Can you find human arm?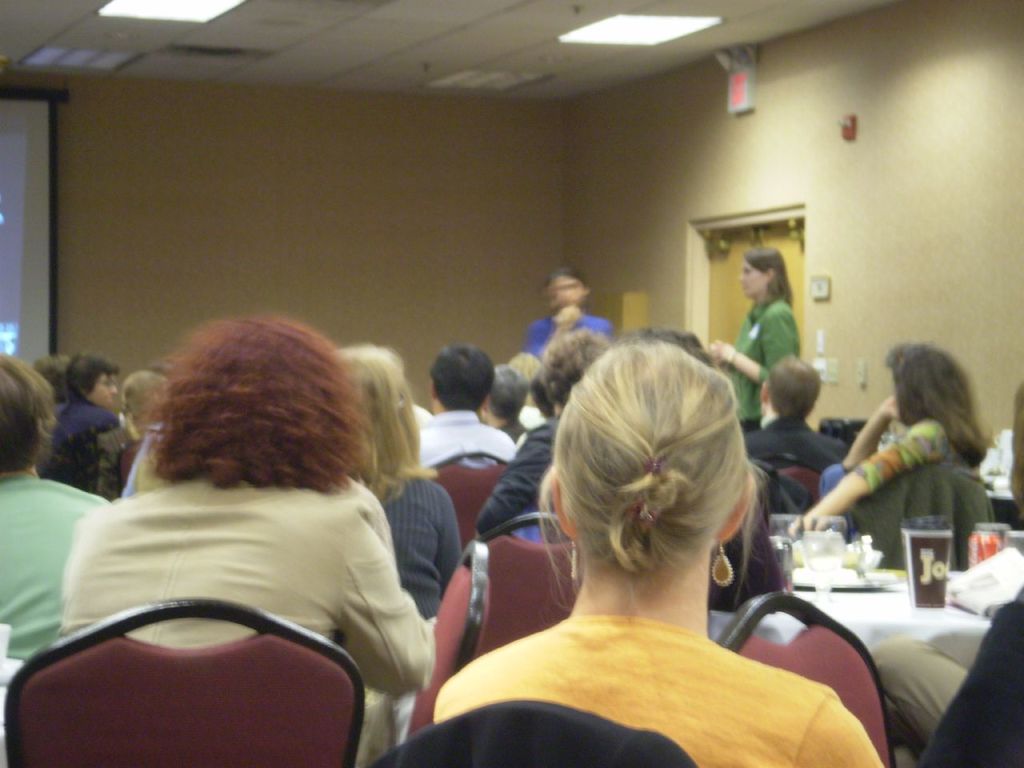
Yes, bounding box: <box>710,306,801,386</box>.
